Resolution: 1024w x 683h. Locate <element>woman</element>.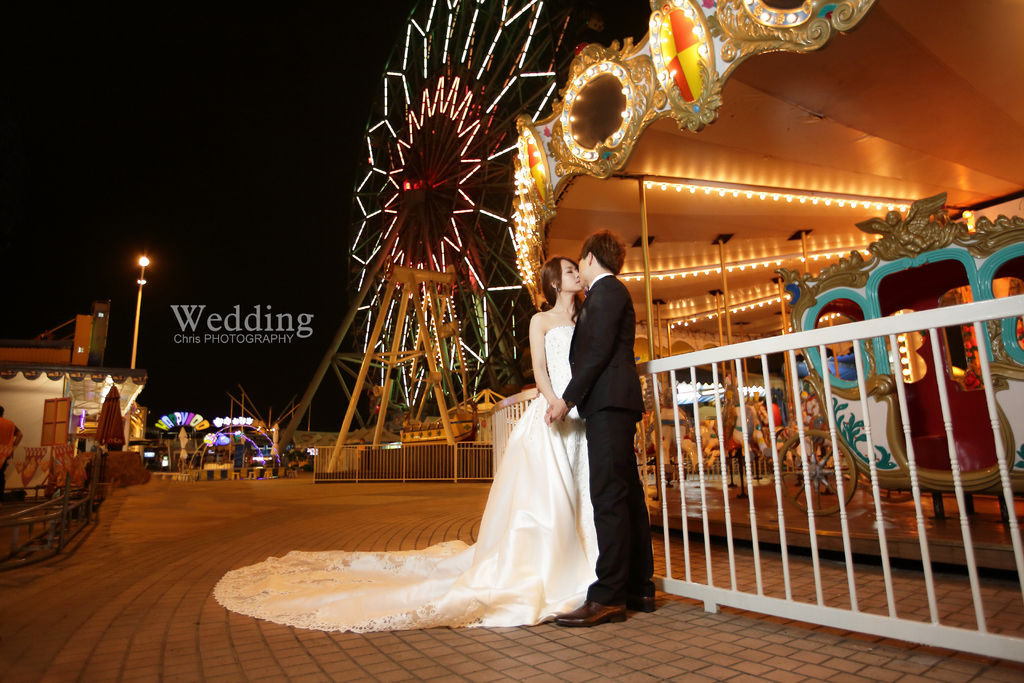
280:283:616:647.
